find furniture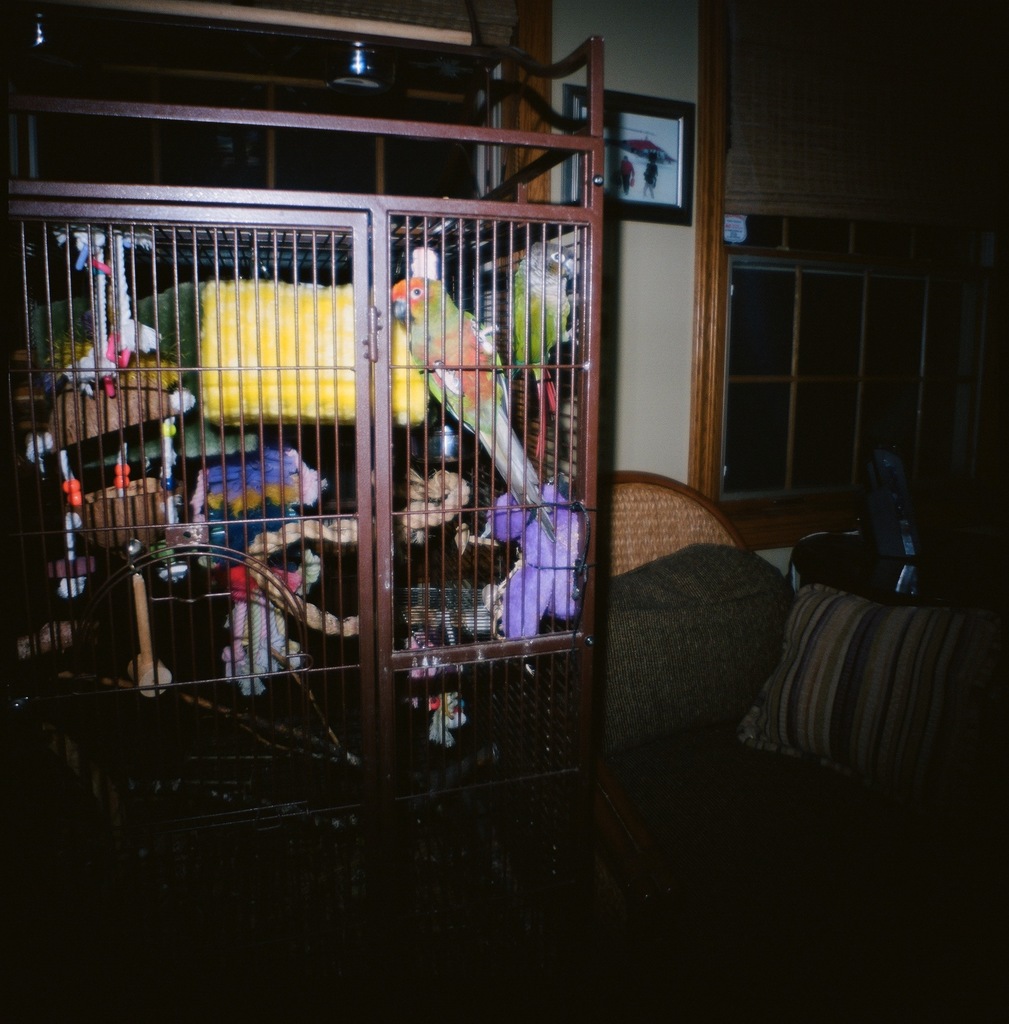
select_region(597, 468, 1008, 1023)
